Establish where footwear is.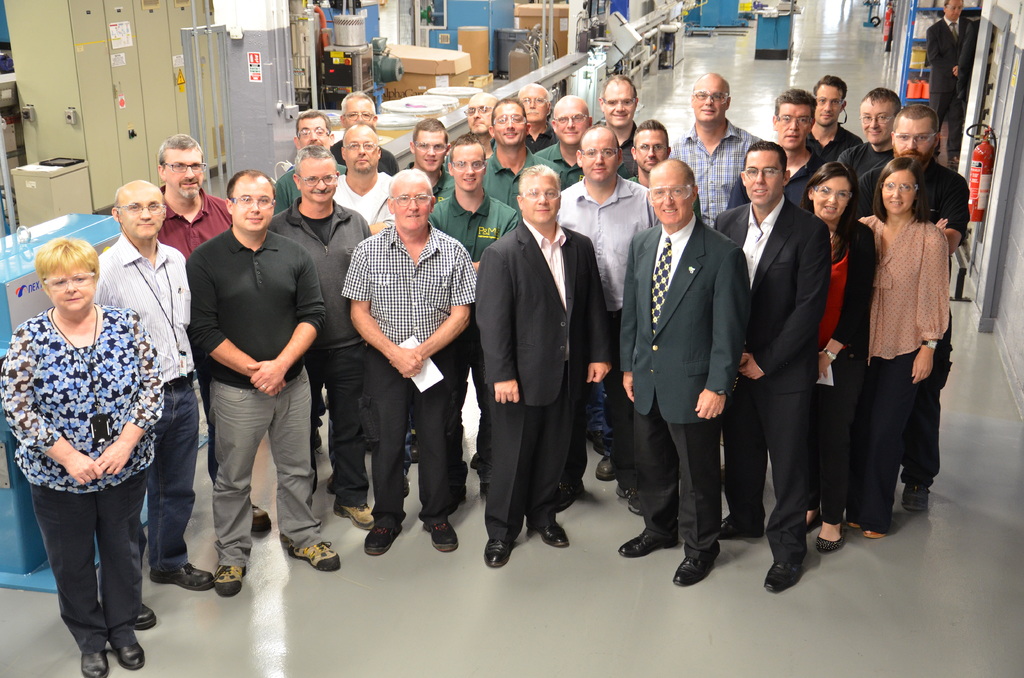
Established at <region>335, 503, 372, 529</region>.
